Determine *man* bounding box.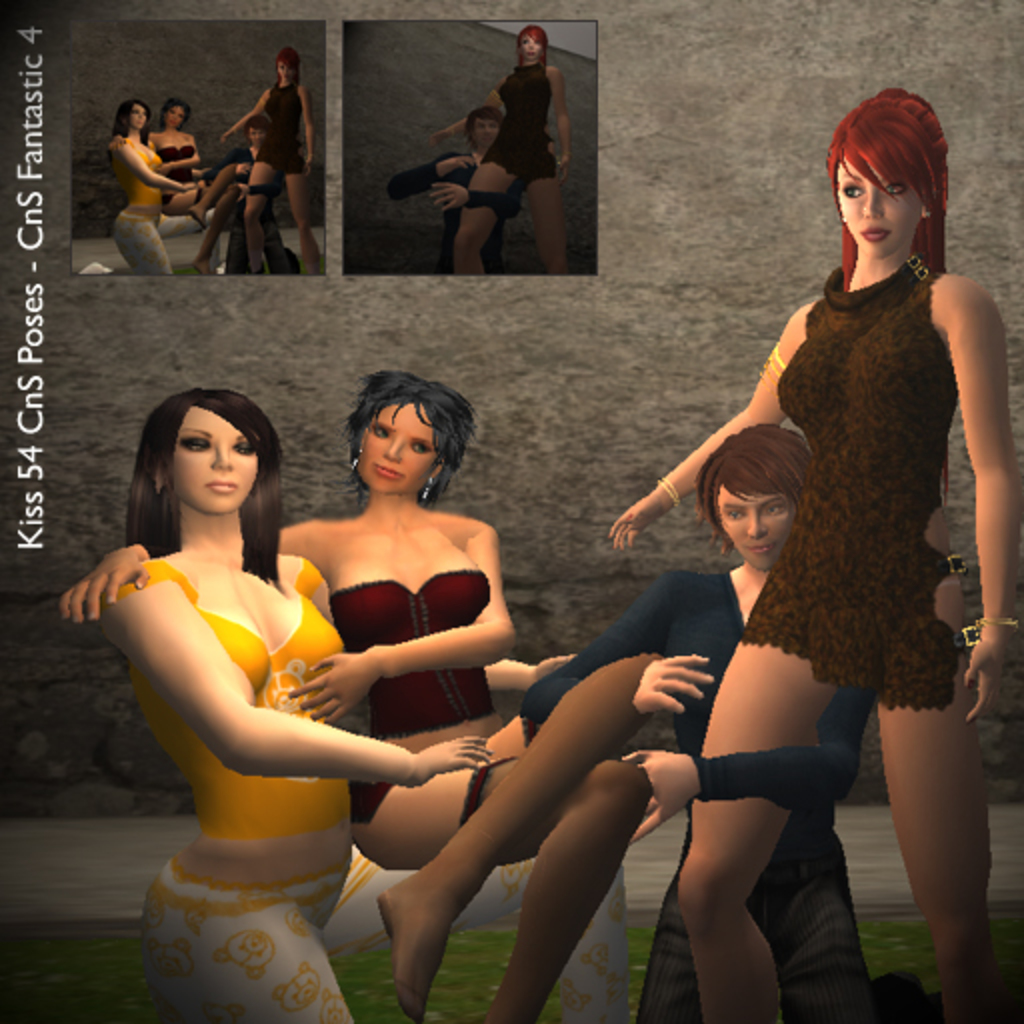
Determined: detection(518, 418, 936, 1022).
